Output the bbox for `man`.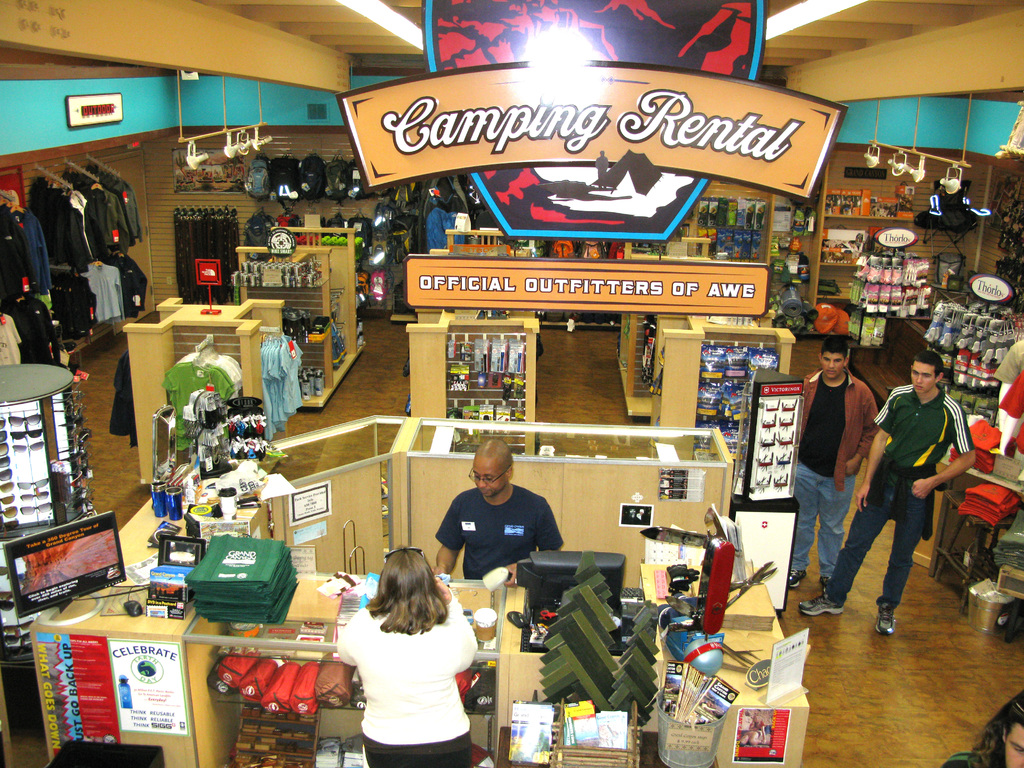
(798, 349, 975, 637).
